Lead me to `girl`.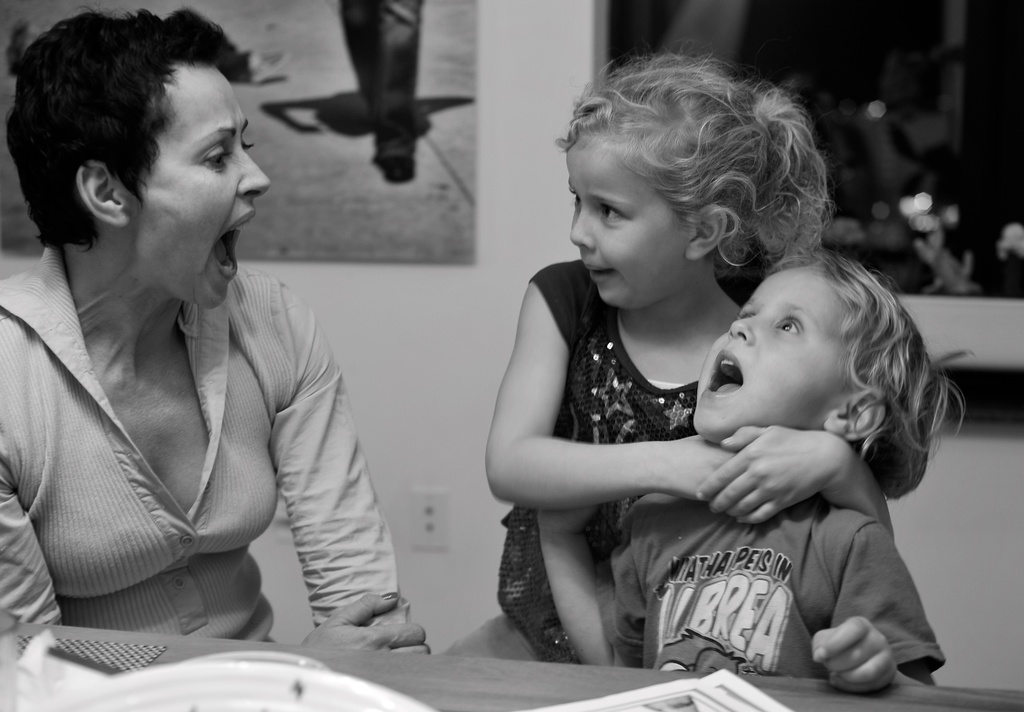
Lead to {"left": 0, "top": 1, "right": 424, "bottom": 654}.
